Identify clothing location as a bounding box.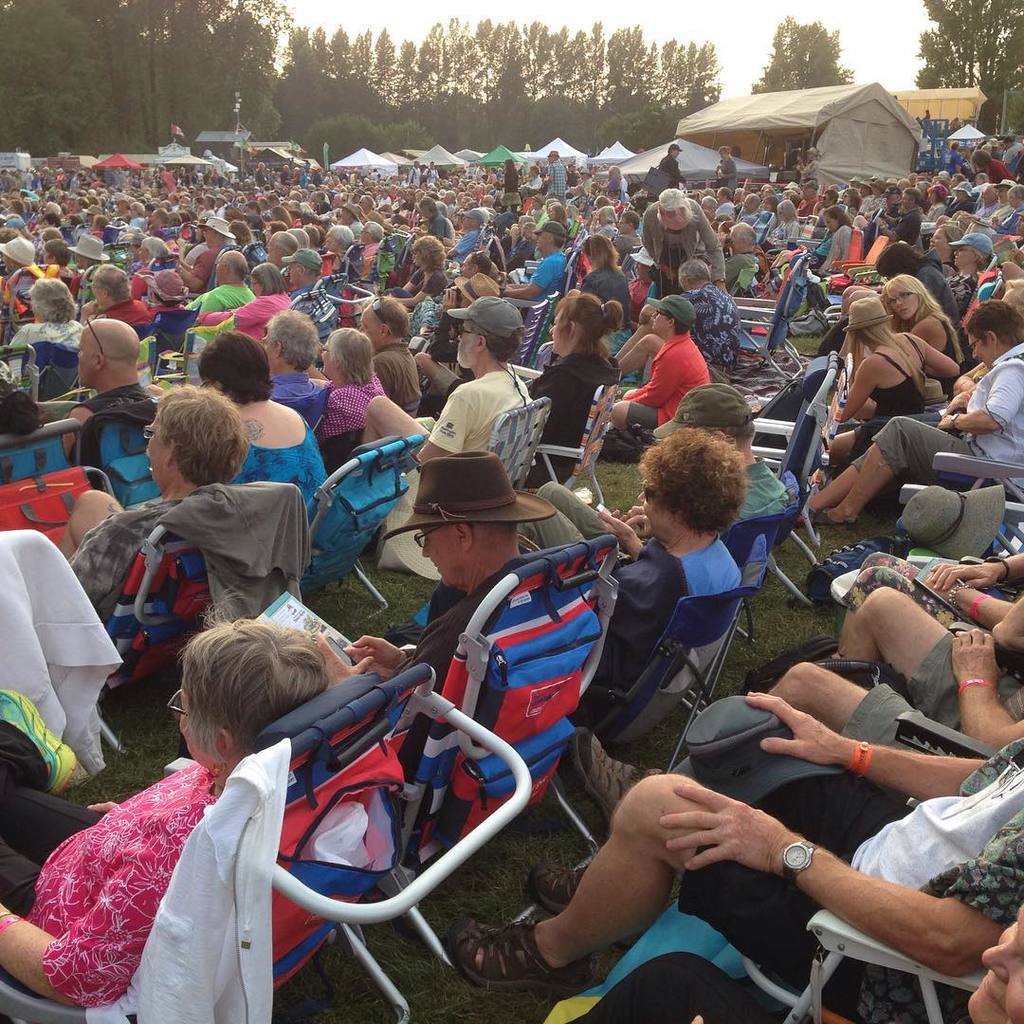
crop(499, 167, 521, 206).
